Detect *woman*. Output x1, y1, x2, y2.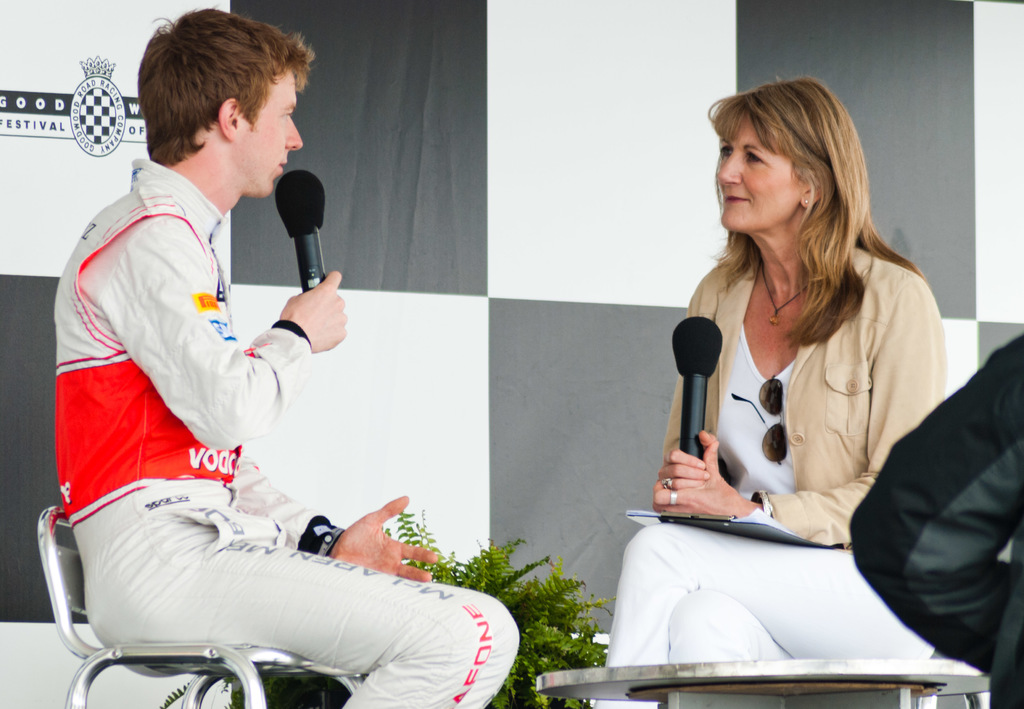
640, 82, 968, 687.
